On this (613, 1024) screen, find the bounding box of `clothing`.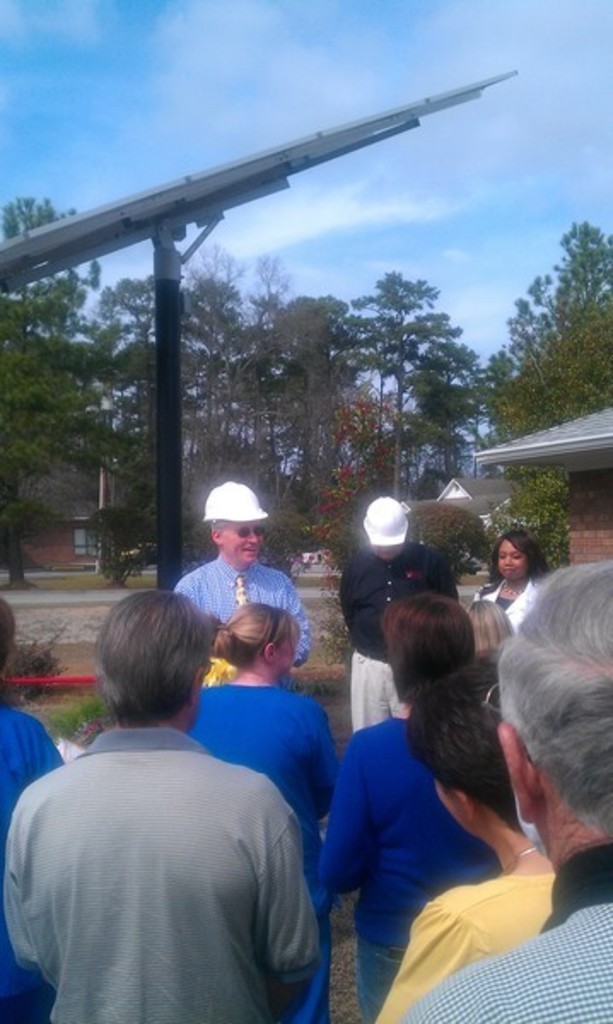
Bounding box: (x1=342, y1=541, x2=459, y2=734).
